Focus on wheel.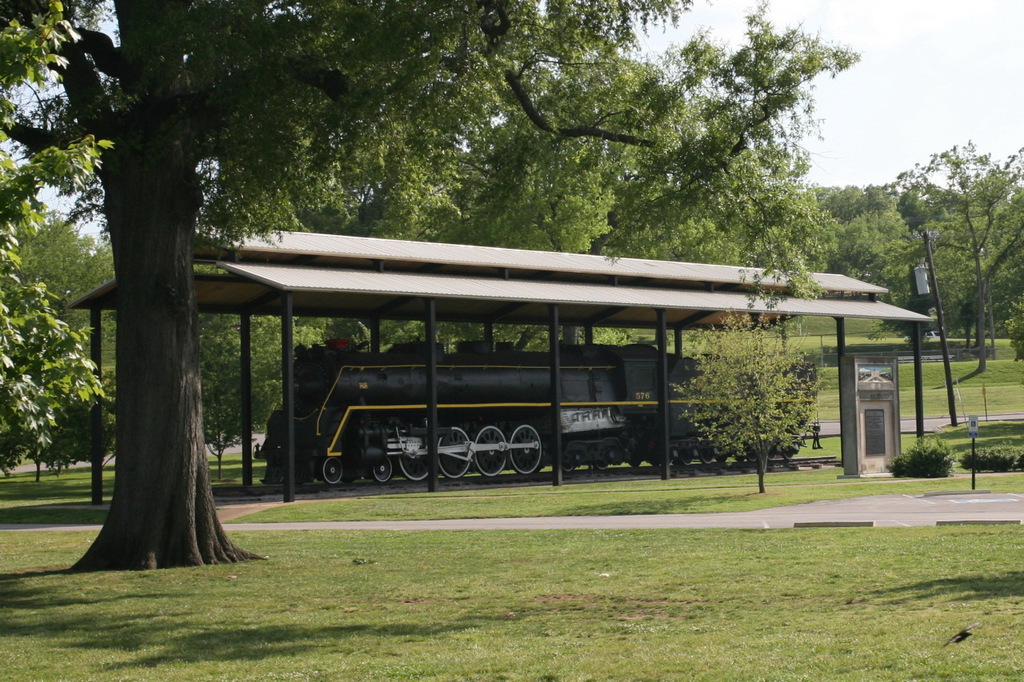
Focused at box=[403, 428, 439, 477].
